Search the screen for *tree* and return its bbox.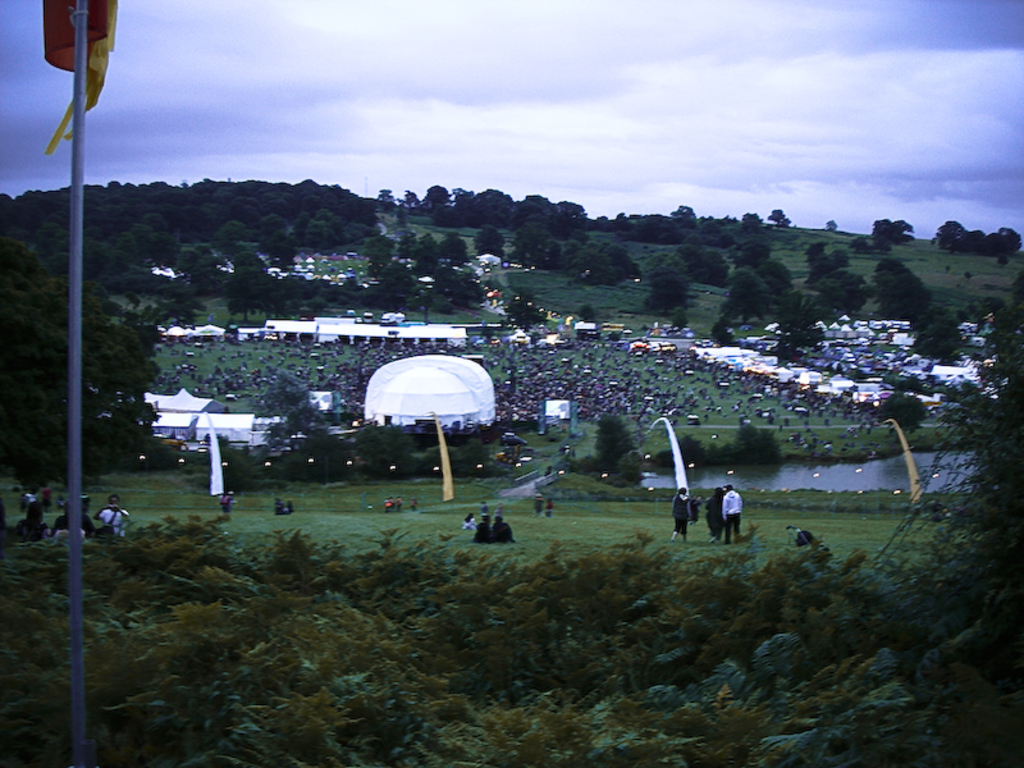
Found: (595, 408, 636, 468).
